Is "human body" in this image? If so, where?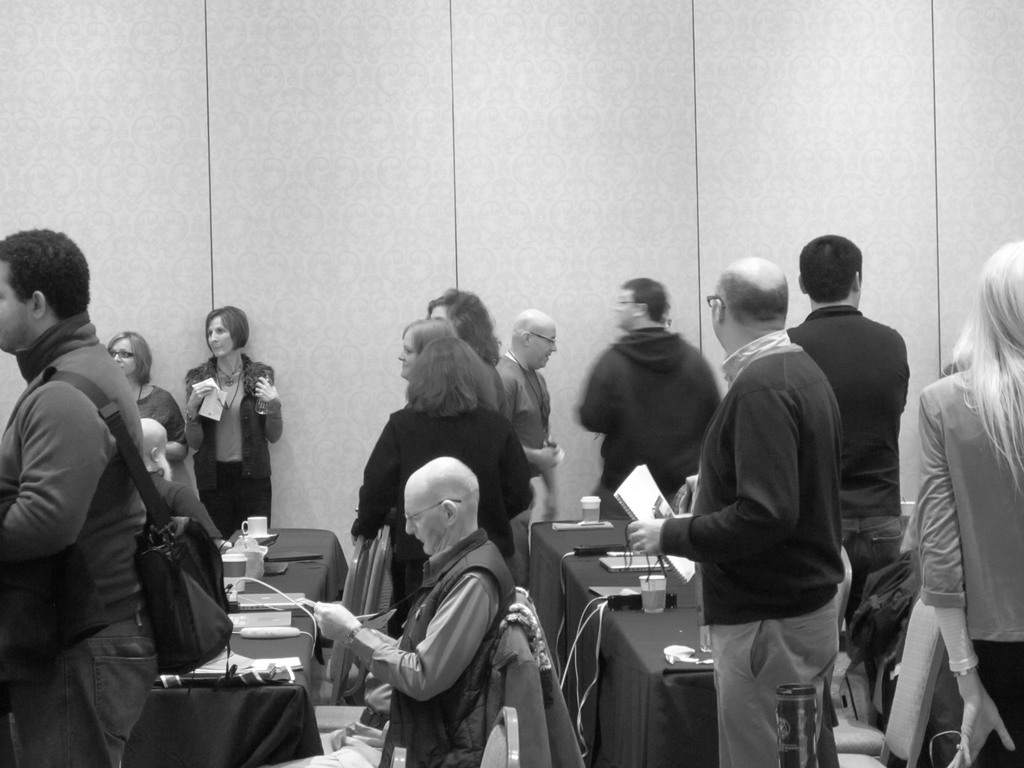
Yes, at [303, 461, 522, 762].
